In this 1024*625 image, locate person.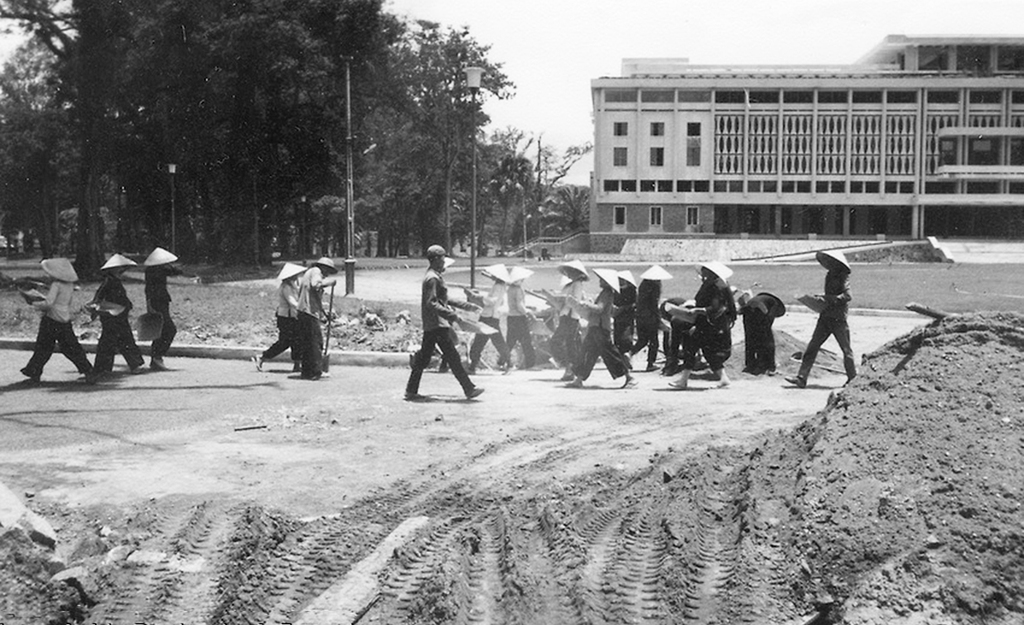
Bounding box: select_region(783, 251, 859, 384).
